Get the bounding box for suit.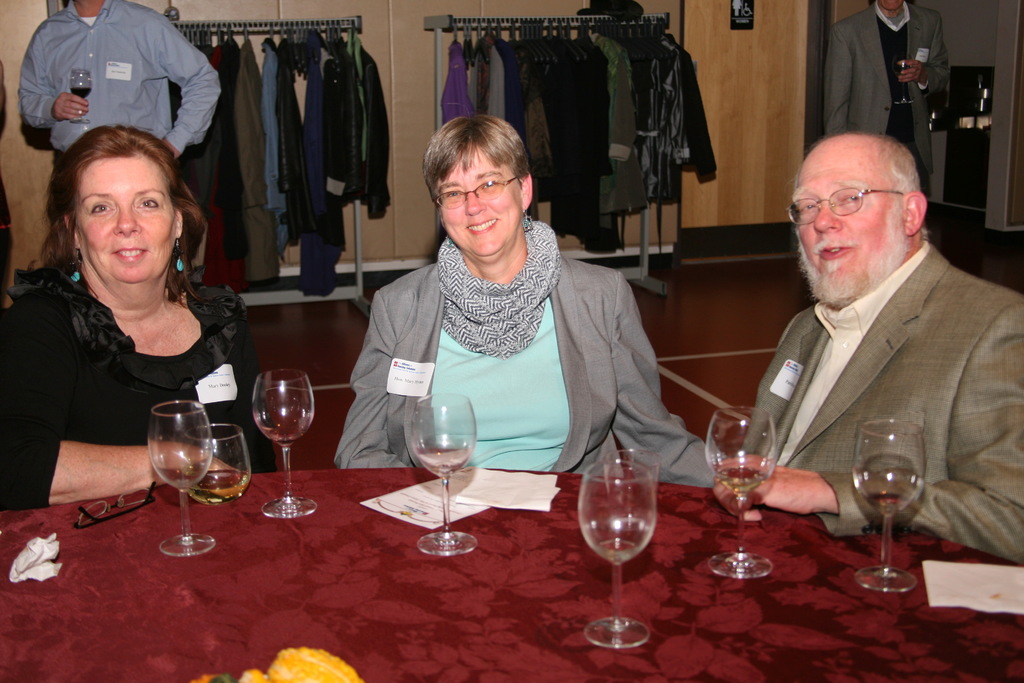
box=[737, 245, 1023, 564].
